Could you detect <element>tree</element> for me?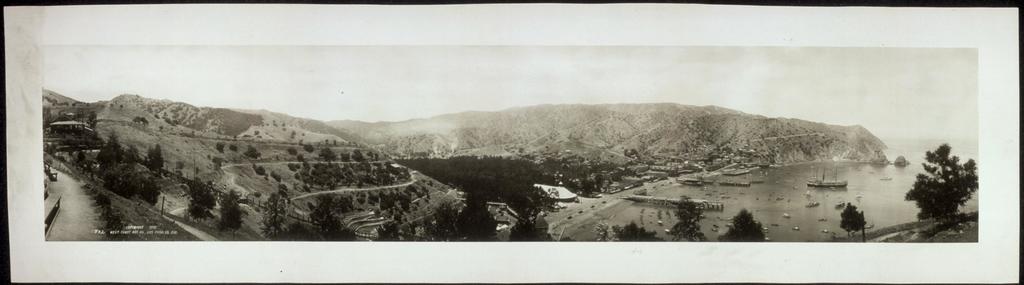
Detection result: 95/129/122/154.
